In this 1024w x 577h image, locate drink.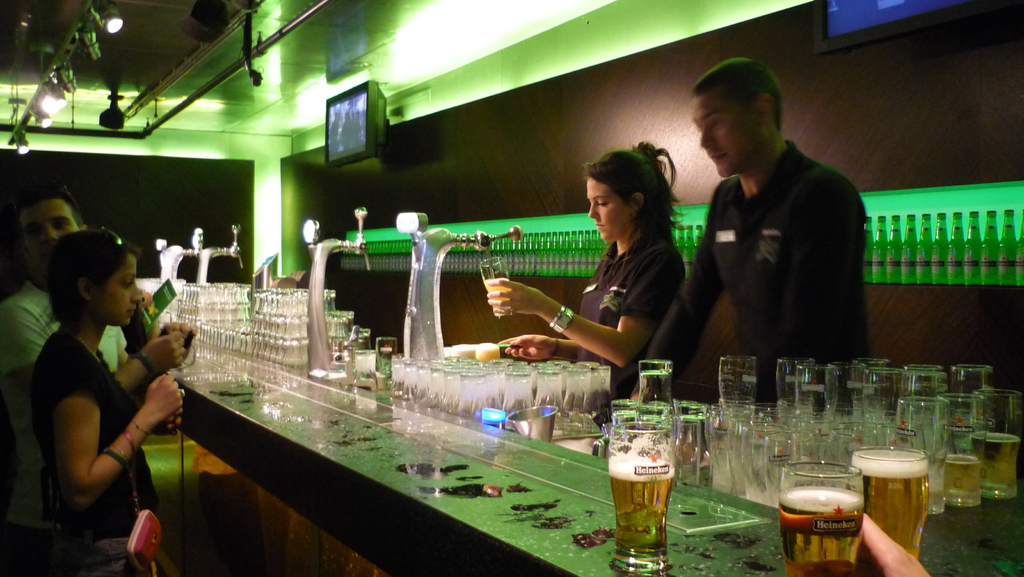
Bounding box: 607, 378, 687, 548.
